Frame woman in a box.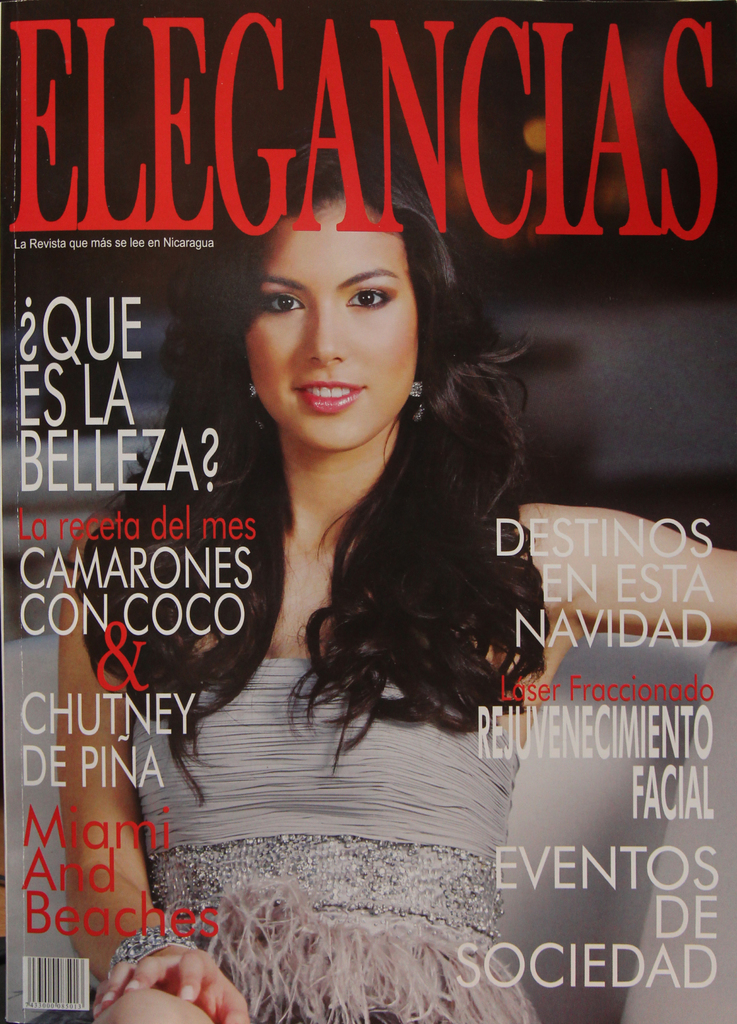
x1=90 y1=102 x2=601 y2=970.
